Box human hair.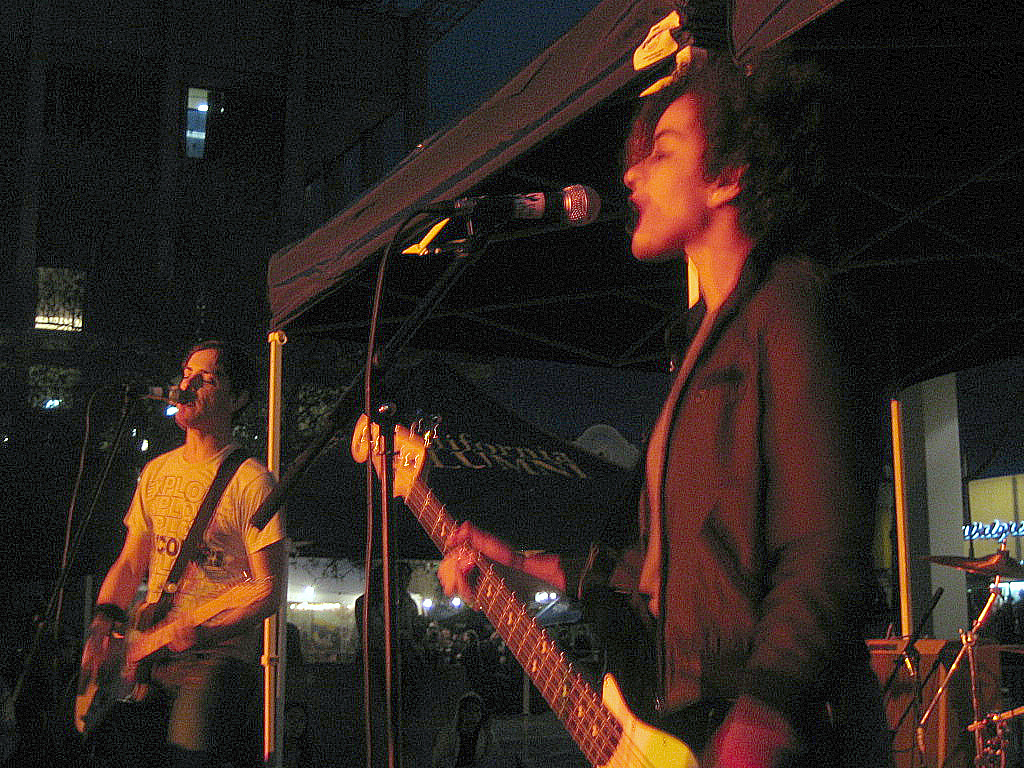
select_region(616, 53, 827, 251).
